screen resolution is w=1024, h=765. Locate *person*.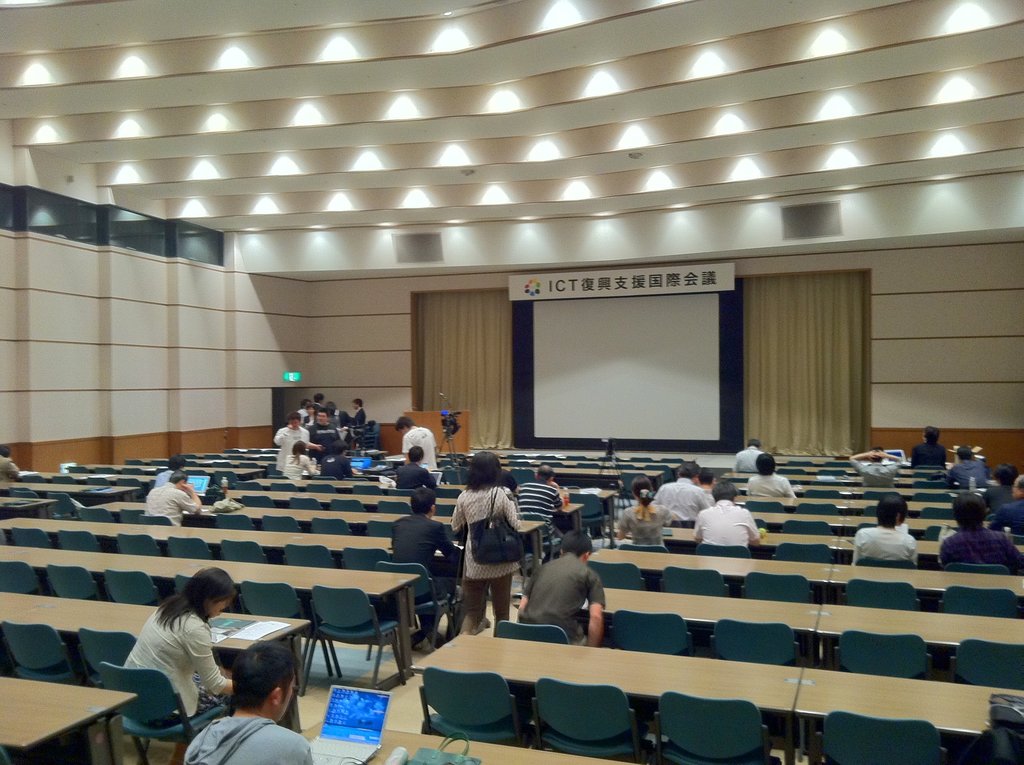
<region>143, 472, 204, 522</region>.
